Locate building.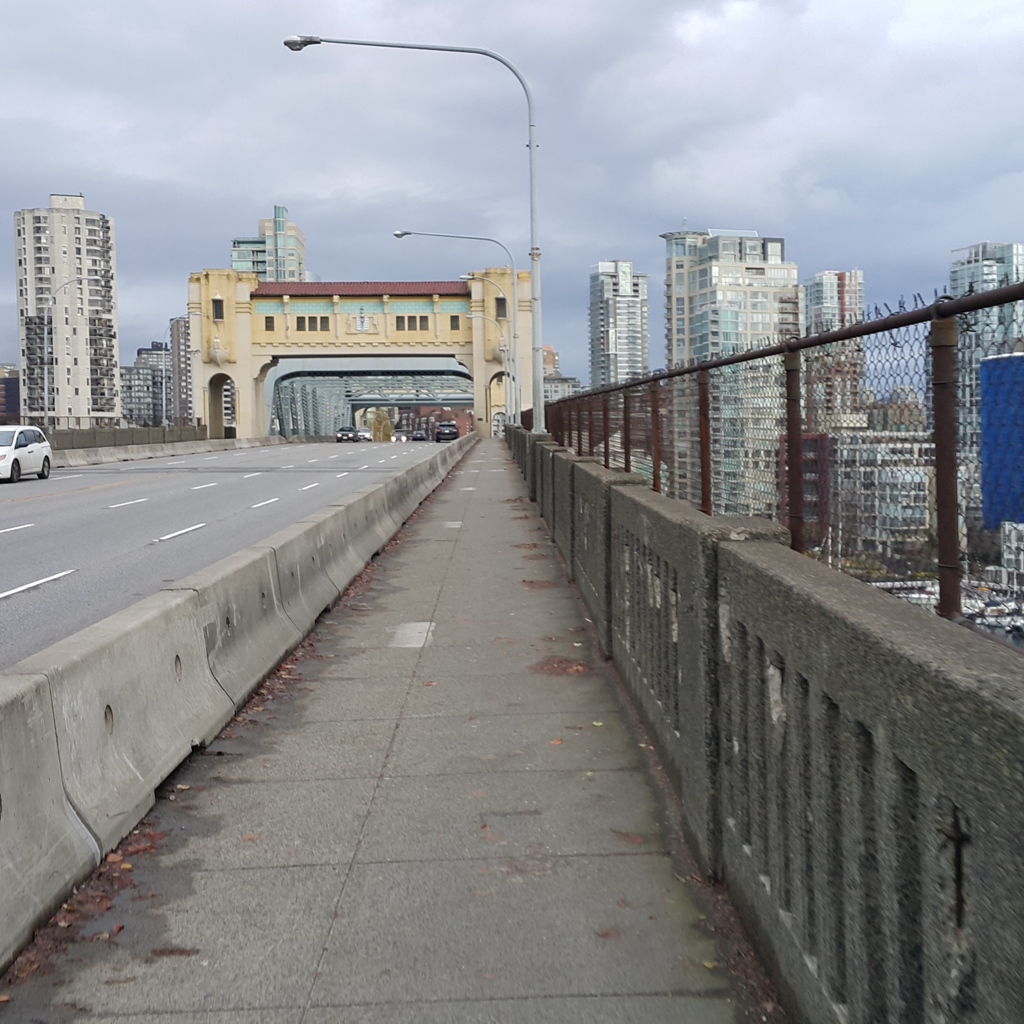
Bounding box: bbox=(180, 273, 541, 435).
